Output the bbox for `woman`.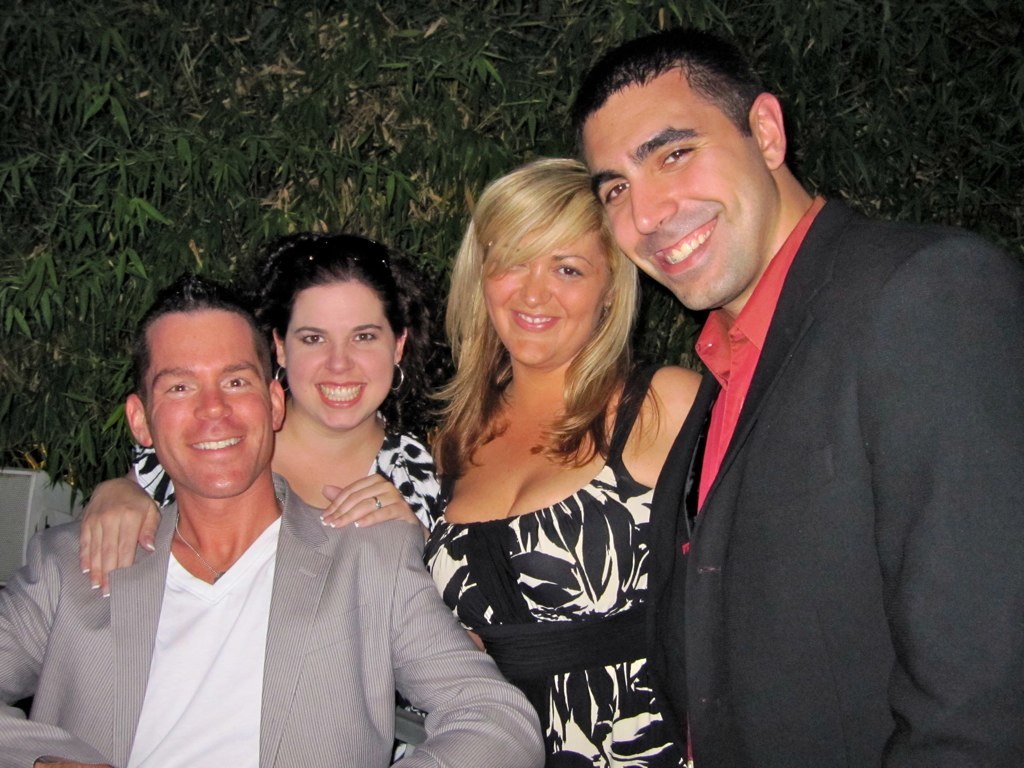
crop(72, 234, 444, 600).
